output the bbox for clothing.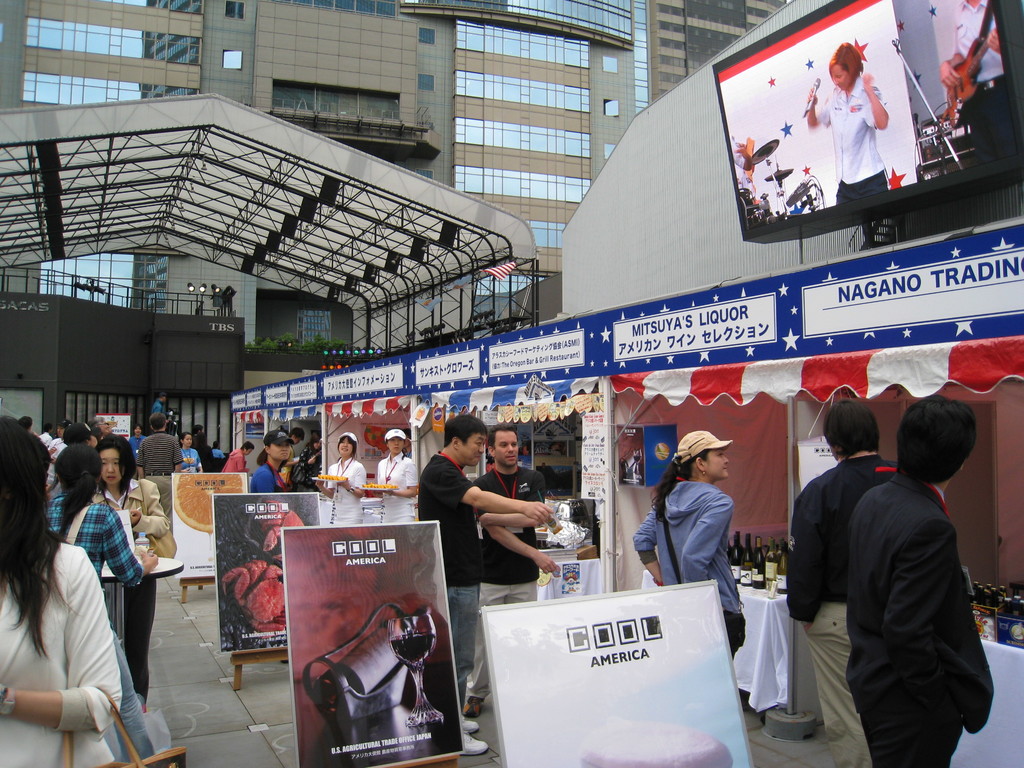
[402, 446, 417, 461].
